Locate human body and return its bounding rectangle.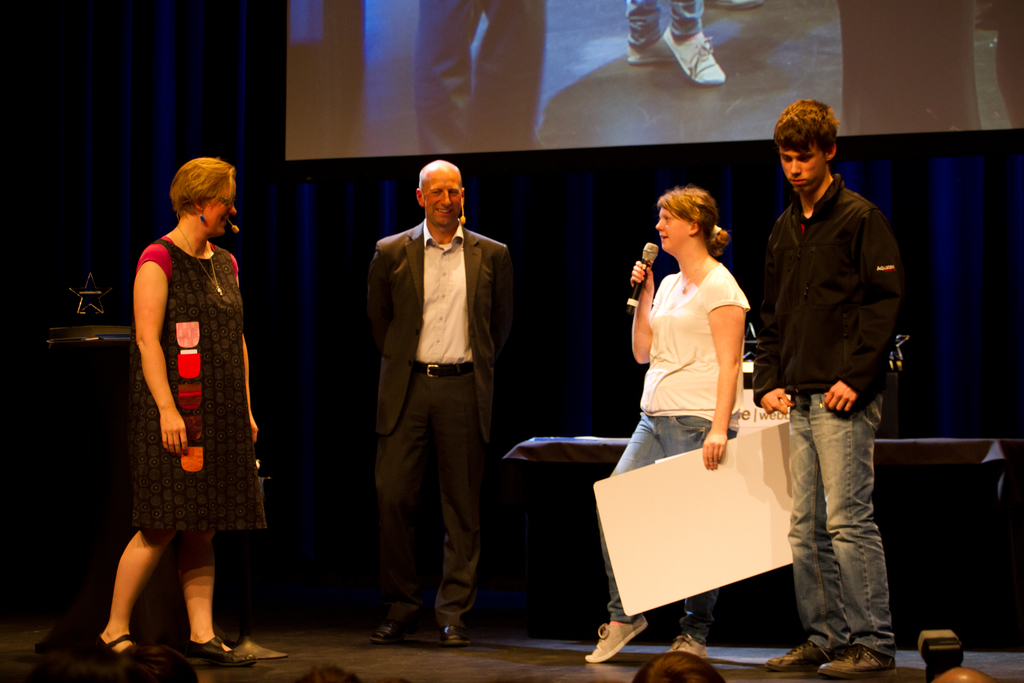
108, 138, 259, 673.
